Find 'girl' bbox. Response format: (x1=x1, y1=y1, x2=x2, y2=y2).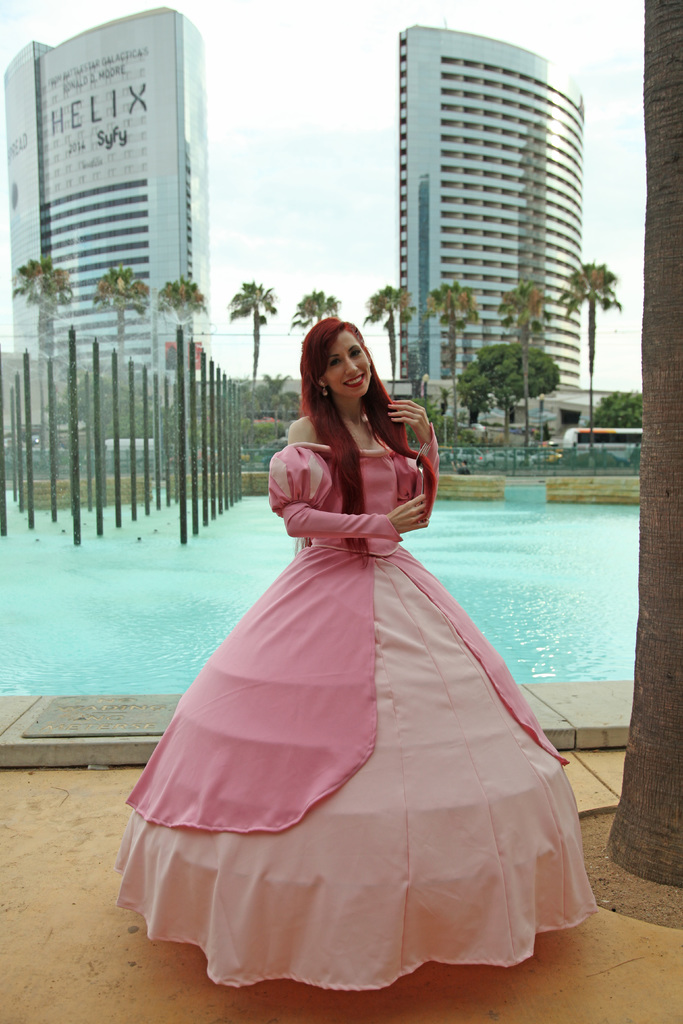
(x1=113, y1=320, x2=592, y2=999).
